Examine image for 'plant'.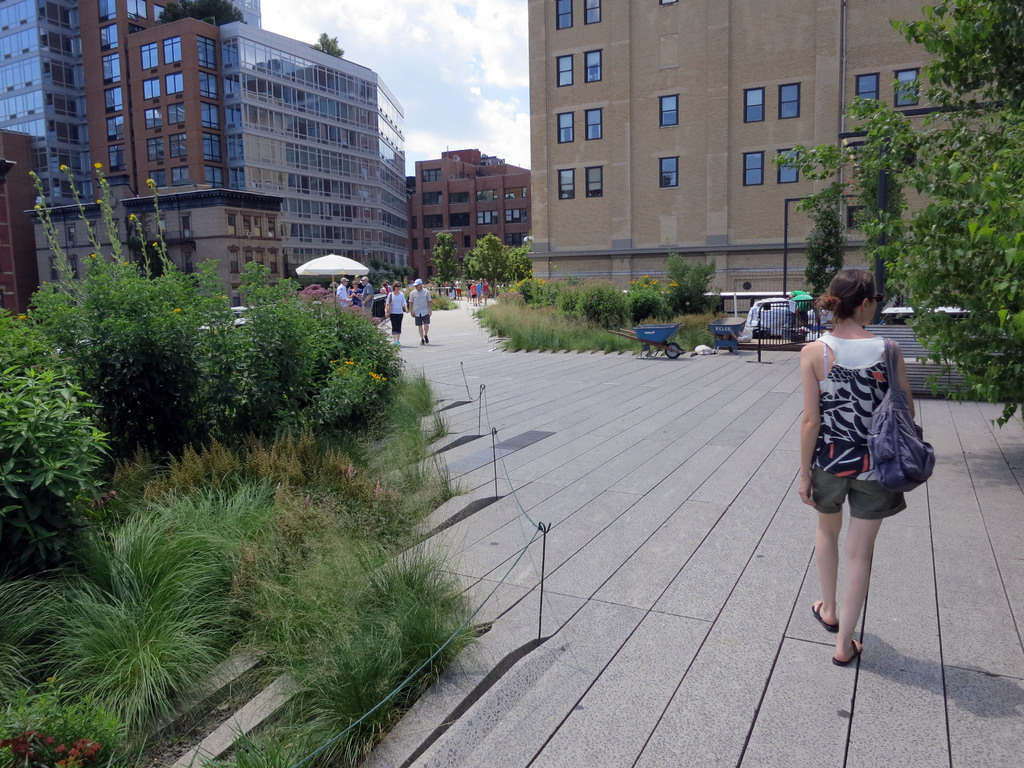
Examination result: l=460, t=284, r=652, b=357.
